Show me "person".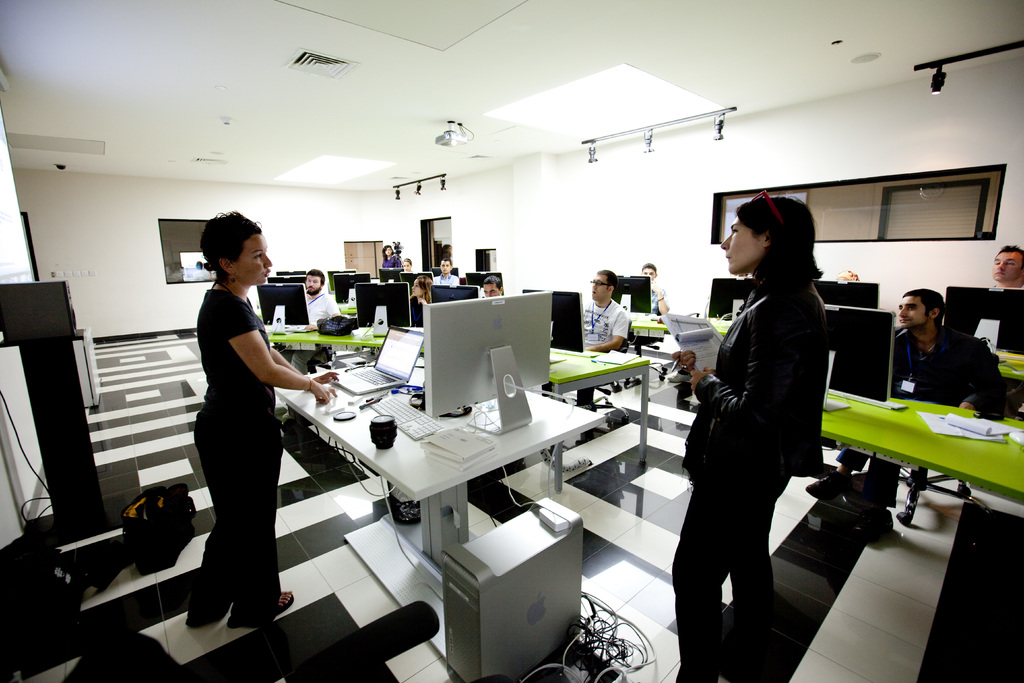
"person" is here: BBox(582, 268, 624, 358).
